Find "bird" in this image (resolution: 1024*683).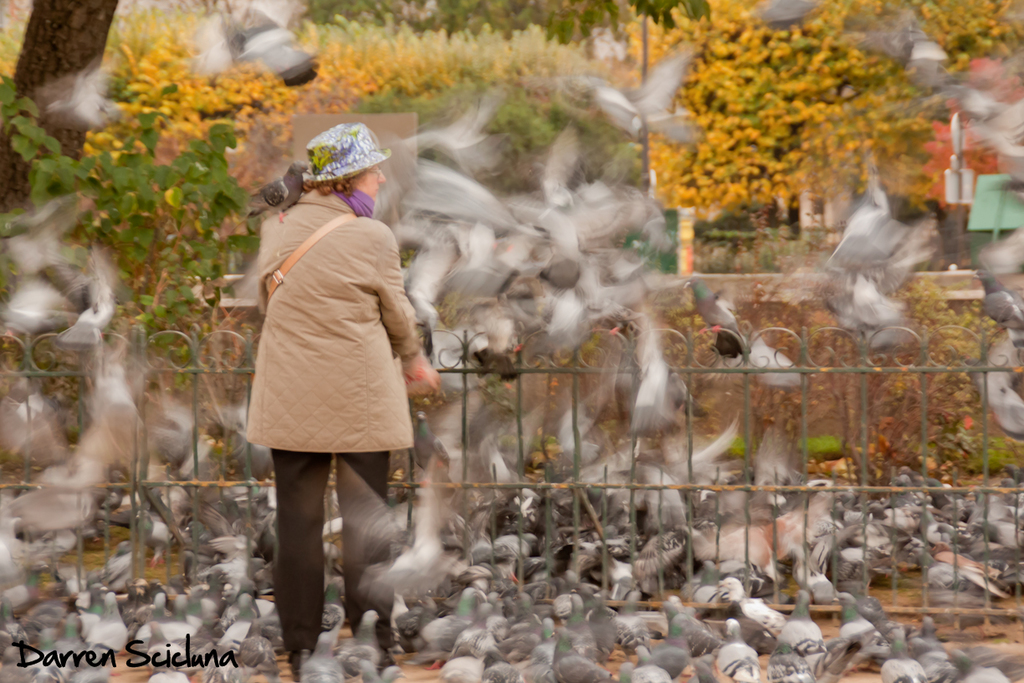
Rect(192, 10, 254, 79).
